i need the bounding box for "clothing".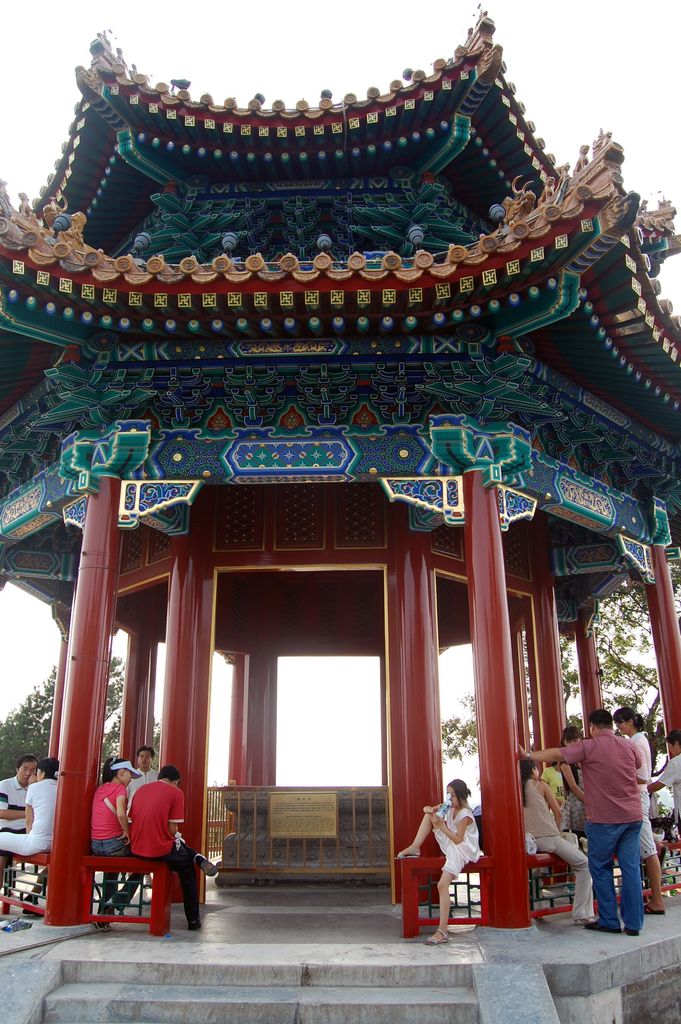
Here it is: detection(0, 776, 32, 858).
